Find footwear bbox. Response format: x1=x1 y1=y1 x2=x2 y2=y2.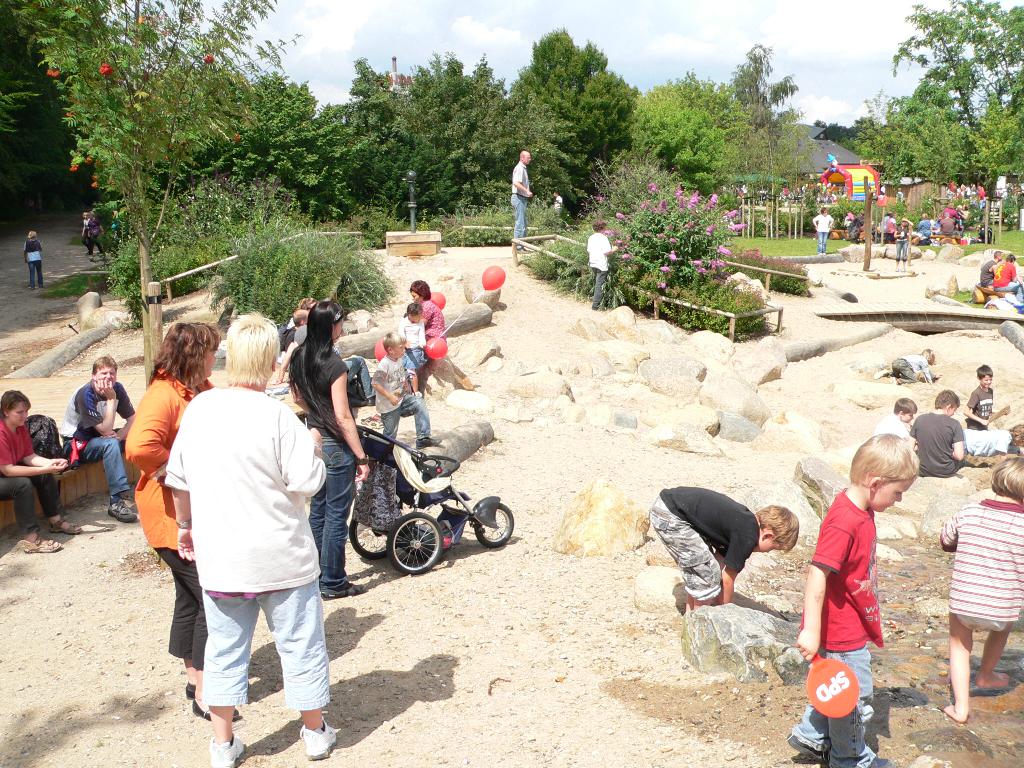
x1=873 y1=369 x2=888 y2=376.
